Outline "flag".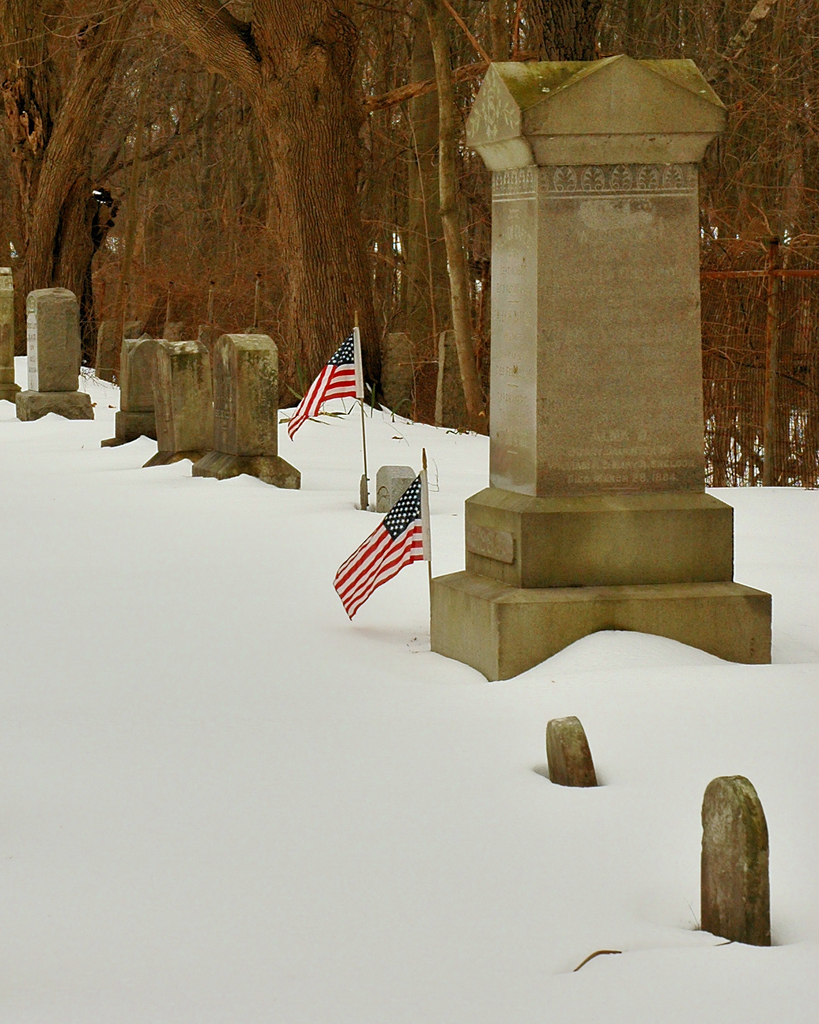
Outline: bbox(330, 496, 434, 615).
